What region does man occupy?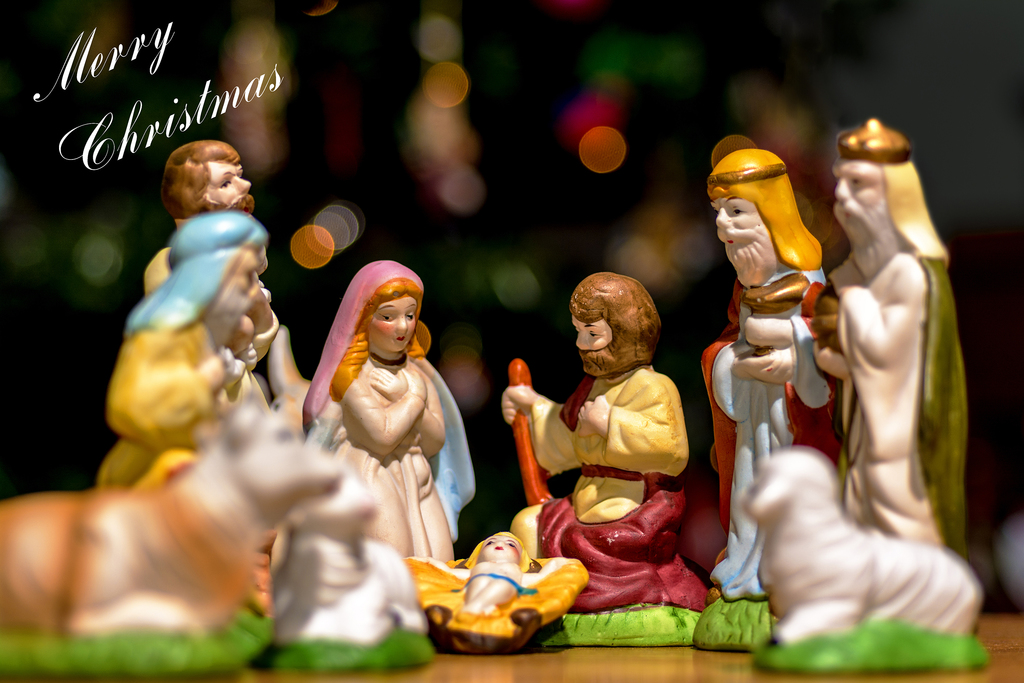
box(817, 125, 970, 592).
